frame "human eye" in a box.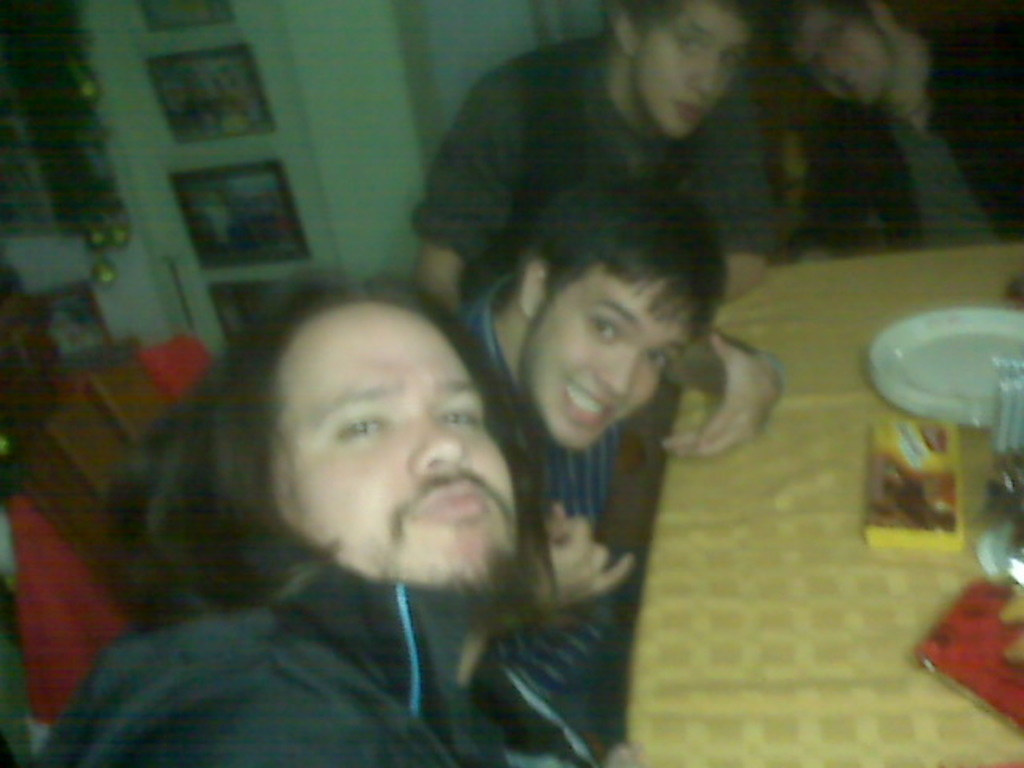
330 405 390 445.
